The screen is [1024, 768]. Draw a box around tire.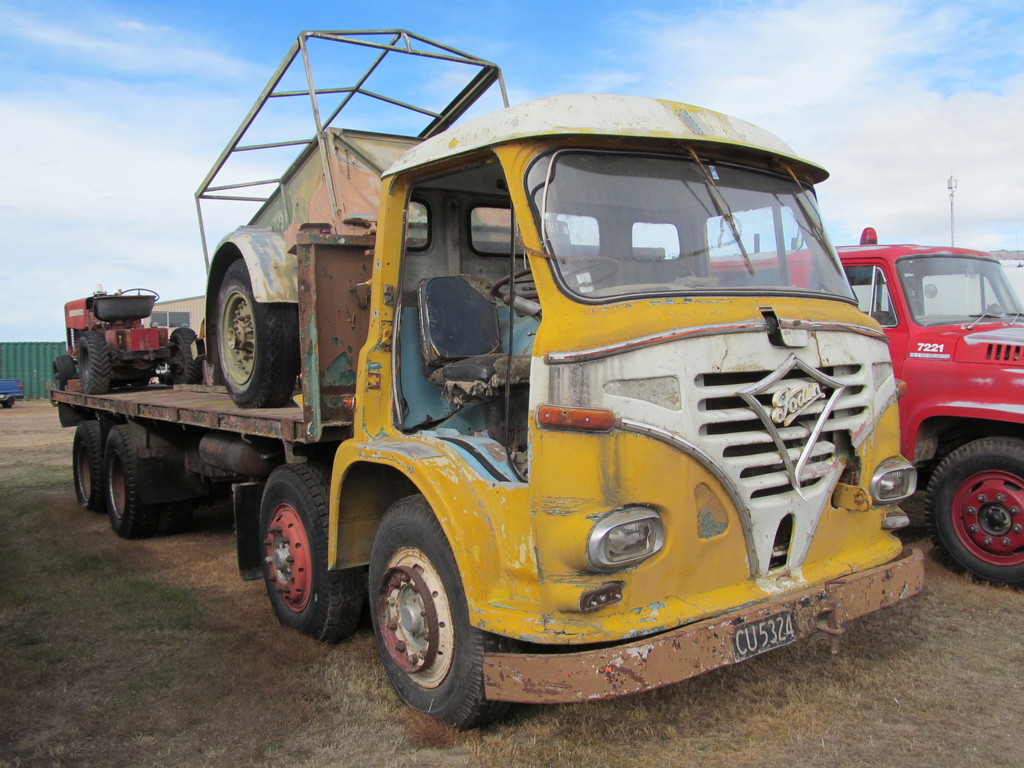
x1=253 y1=455 x2=378 y2=644.
